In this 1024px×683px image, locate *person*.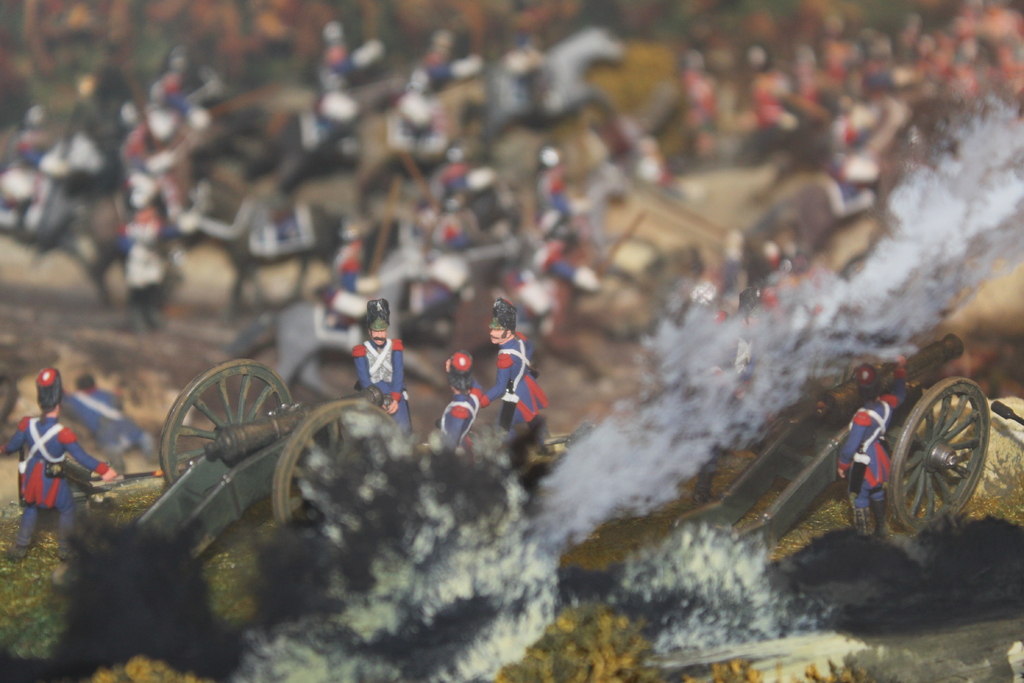
Bounding box: (0,365,120,554).
